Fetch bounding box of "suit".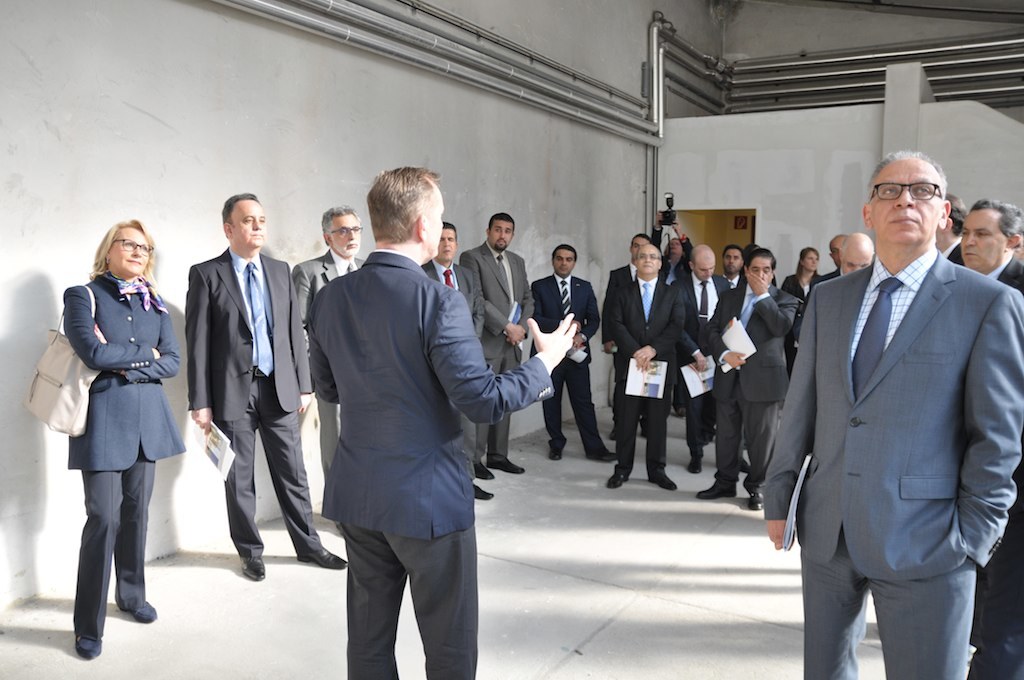
Bbox: <bbox>700, 282, 797, 487</bbox>.
